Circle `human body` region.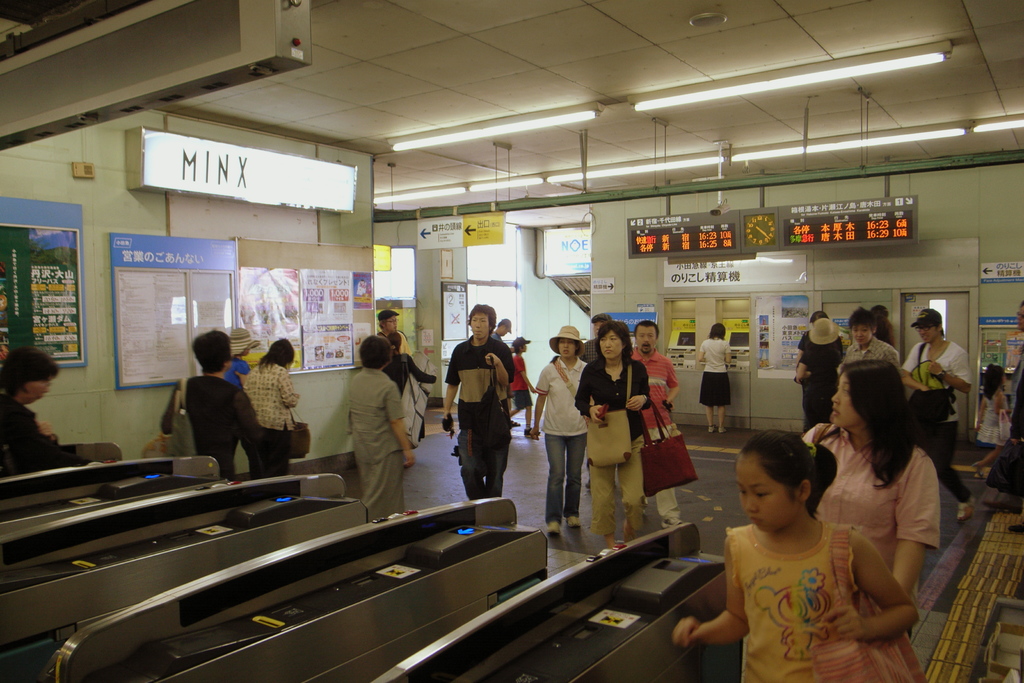
Region: bbox=(706, 465, 908, 675).
